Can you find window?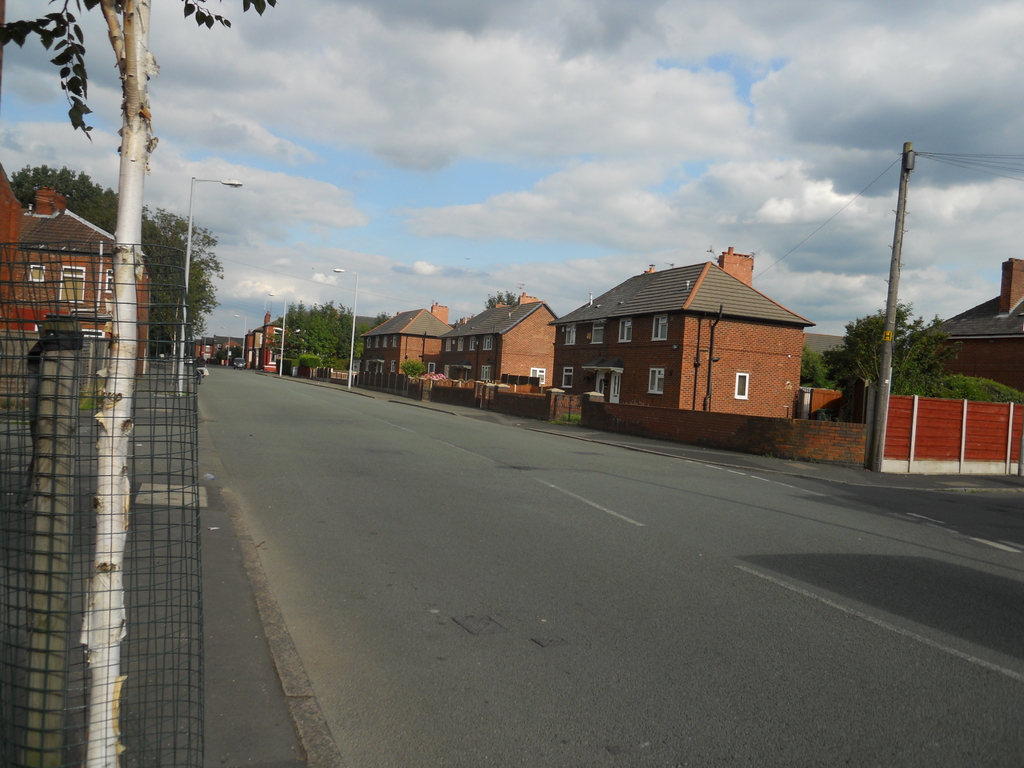
Yes, bounding box: l=591, t=320, r=607, b=346.
